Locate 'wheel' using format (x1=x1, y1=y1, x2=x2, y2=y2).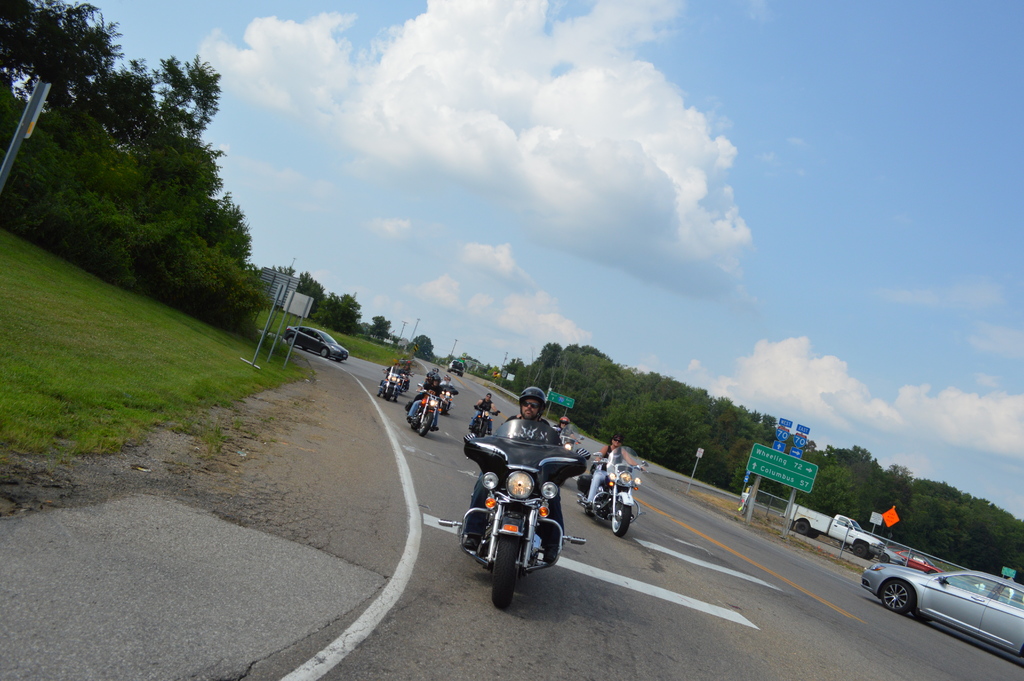
(x1=421, y1=411, x2=435, y2=435).
